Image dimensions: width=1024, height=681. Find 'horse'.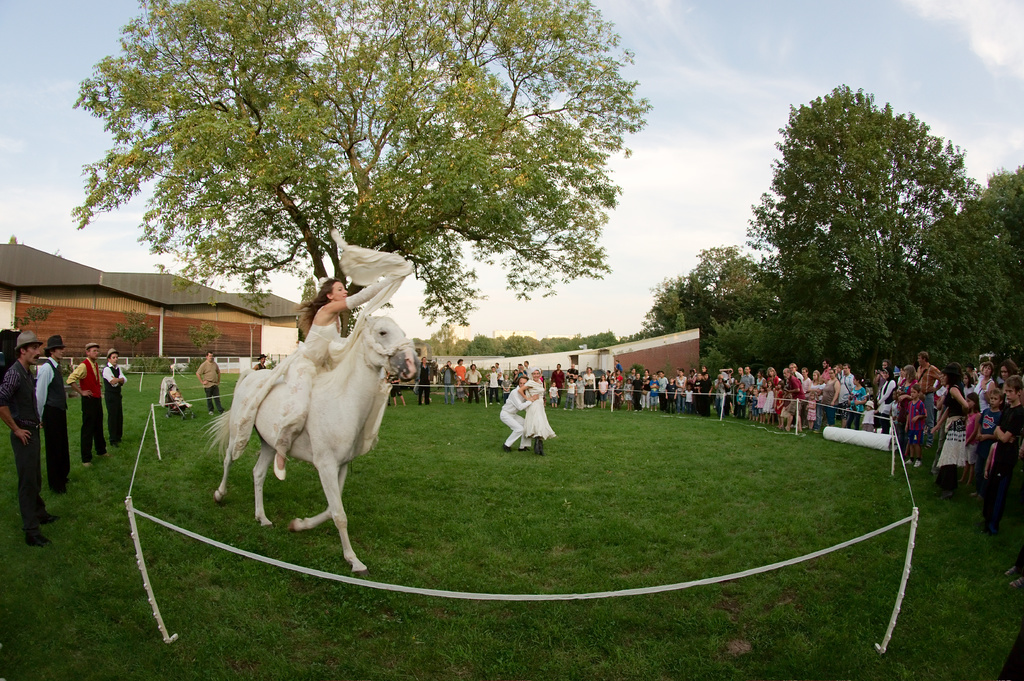
locate(200, 308, 419, 579).
